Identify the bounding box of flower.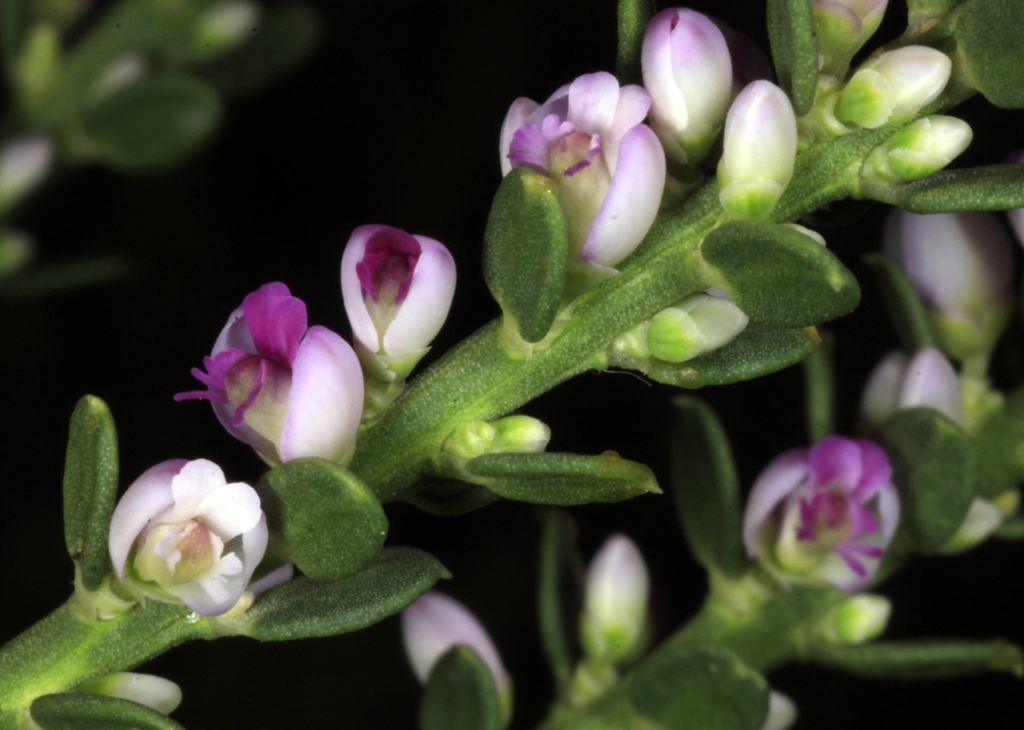
{"left": 402, "top": 595, "right": 514, "bottom": 714}.
